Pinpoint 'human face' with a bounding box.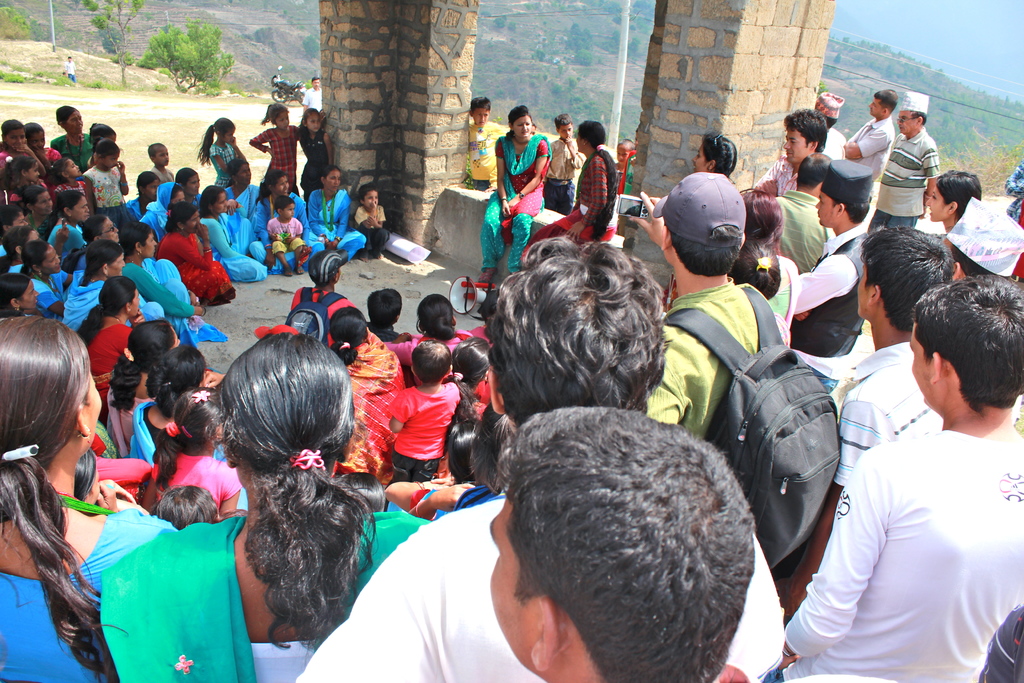
<bbox>577, 131, 584, 151</bbox>.
